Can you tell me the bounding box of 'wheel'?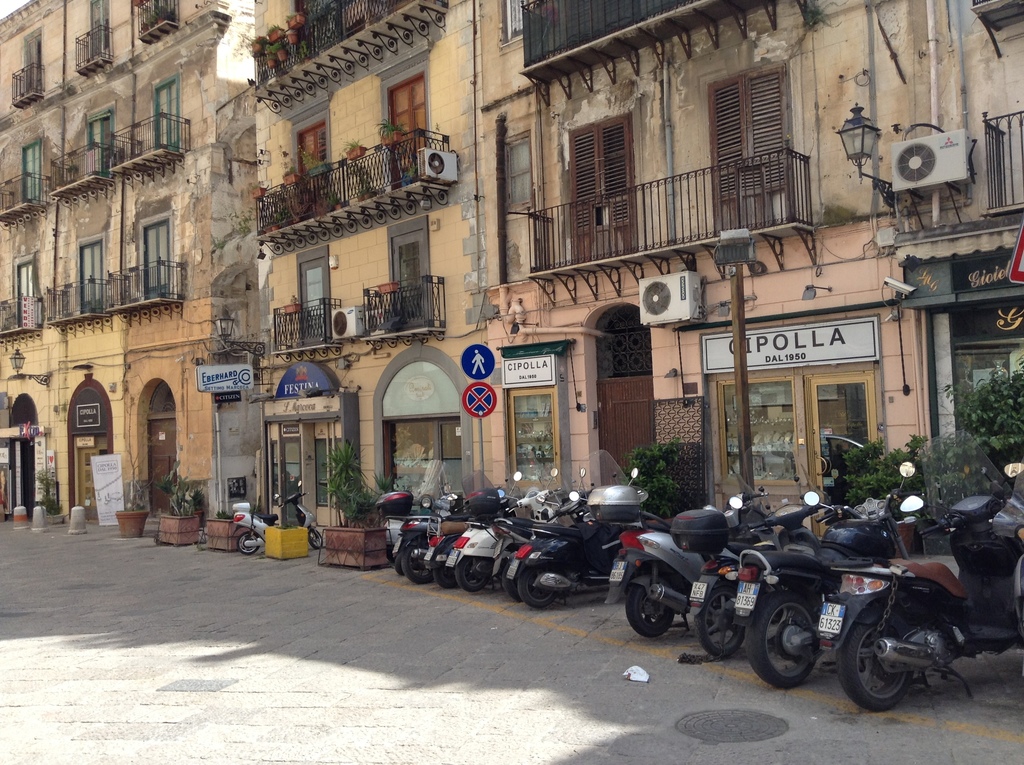
693 583 747 657.
